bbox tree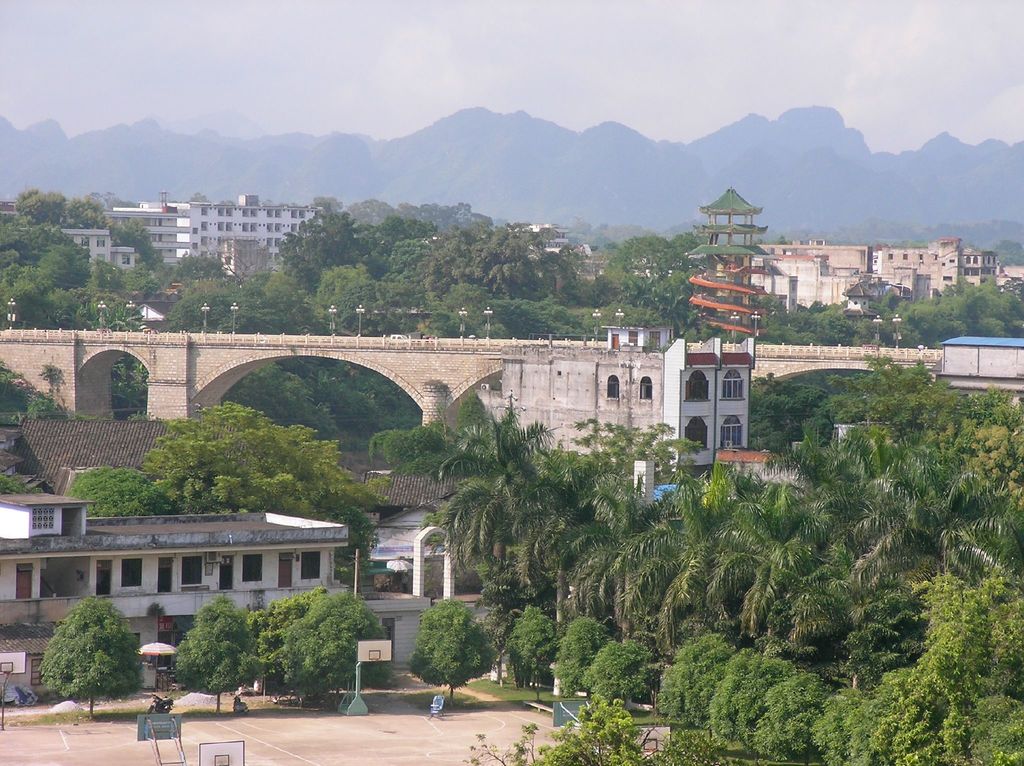
[745,671,822,765]
